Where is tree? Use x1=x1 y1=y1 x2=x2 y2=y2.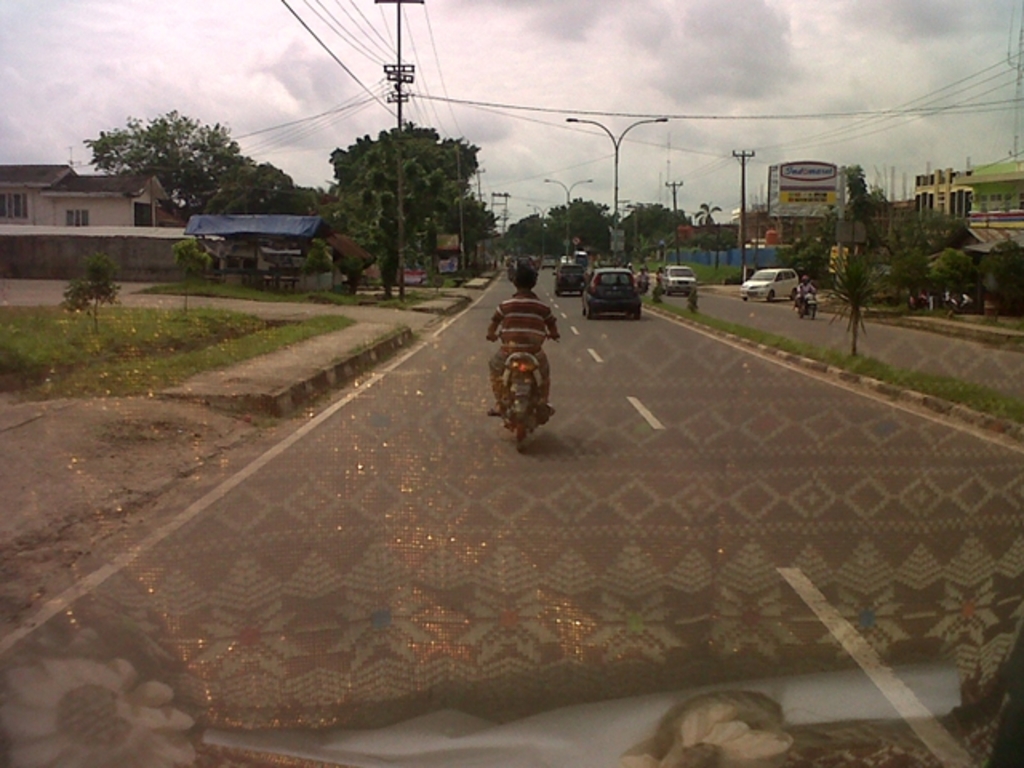
x1=827 y1=238 x2=880 y2=366.
